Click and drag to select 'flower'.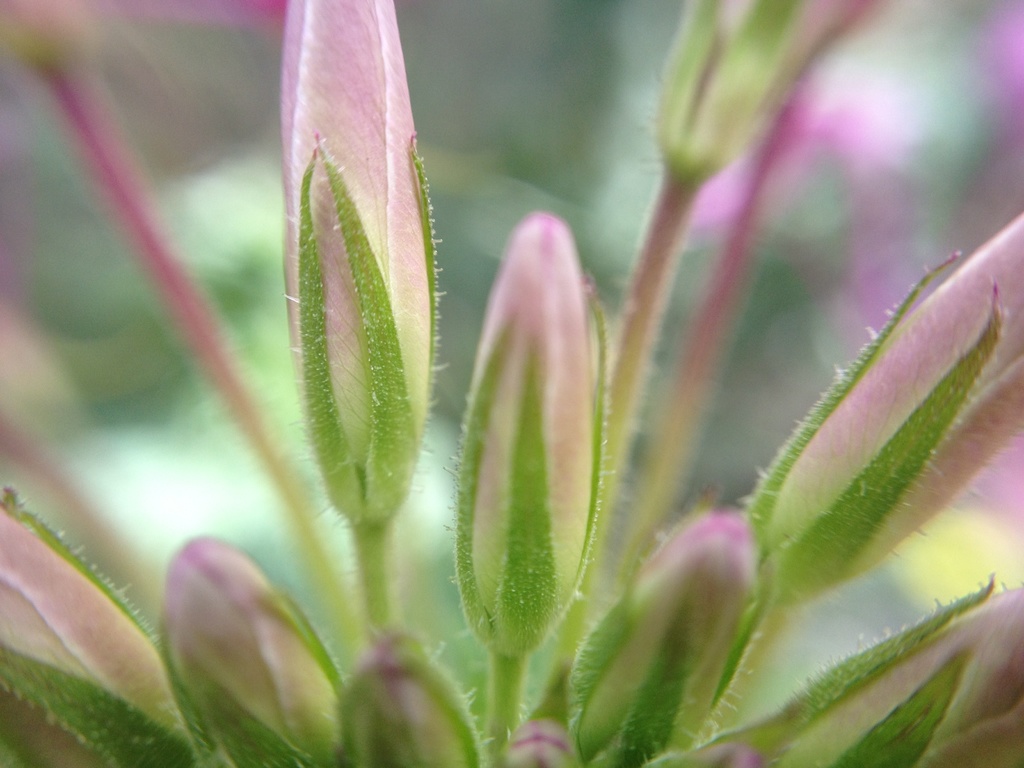
Selection: [left=741, top=212, right=1023, bottom=611].
